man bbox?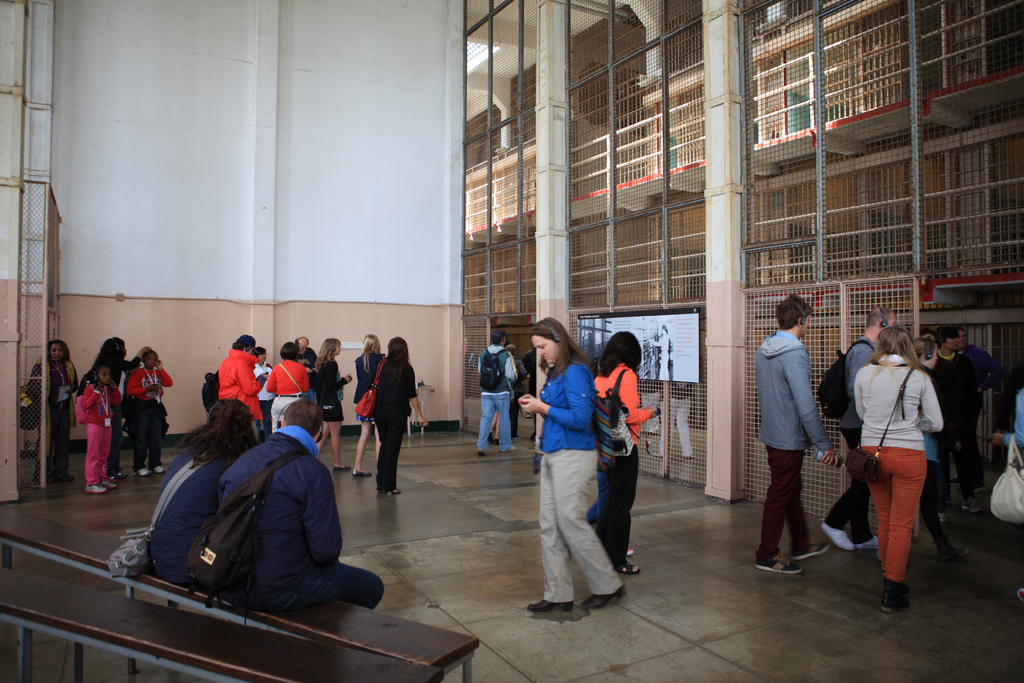
758/297/849/570
